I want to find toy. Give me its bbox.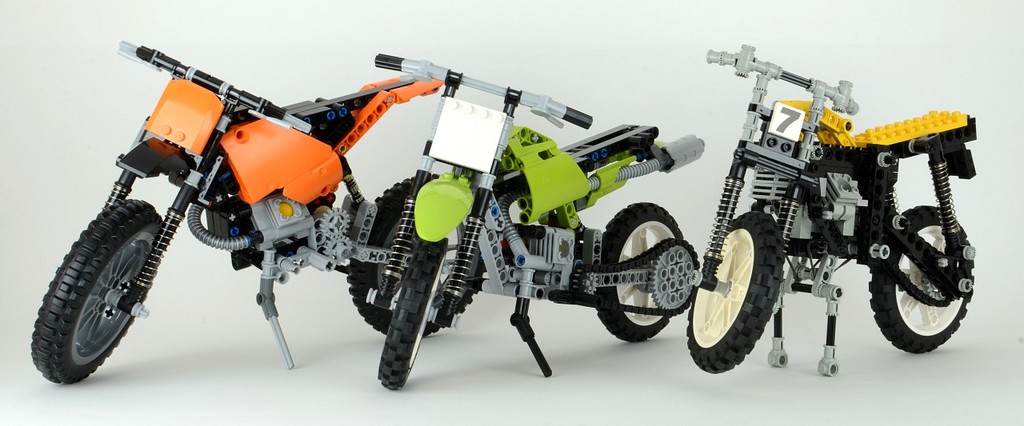
l=22, t=43, r=503, b=391.
